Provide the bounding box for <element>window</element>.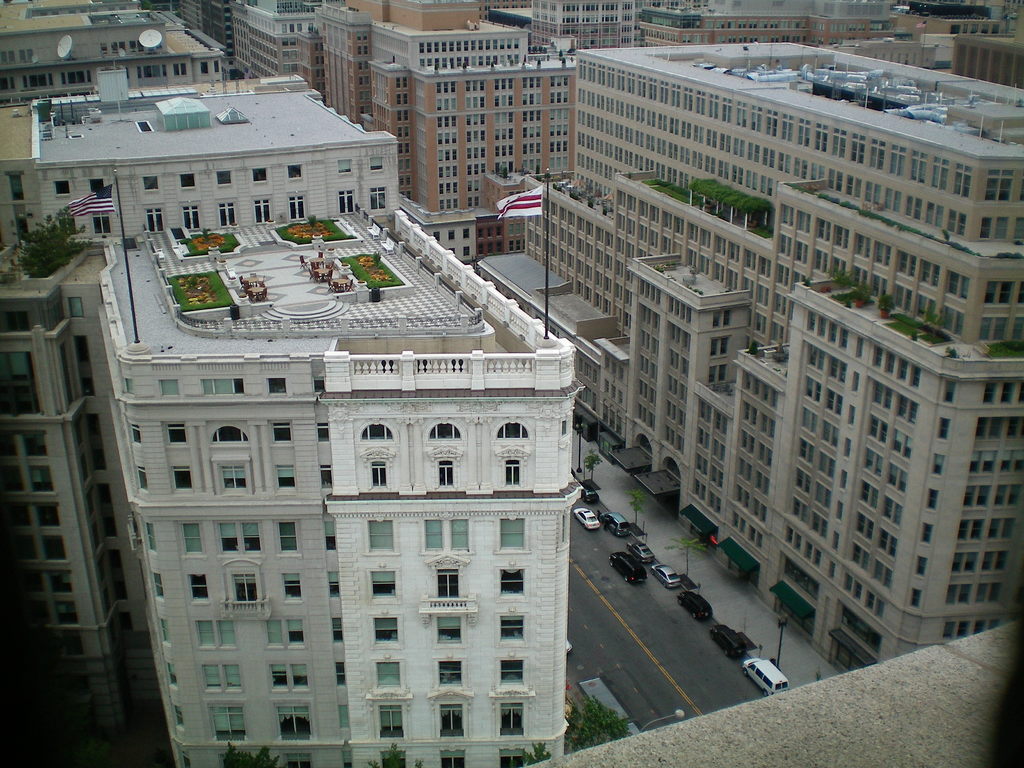
174, 468, 191, 488.
